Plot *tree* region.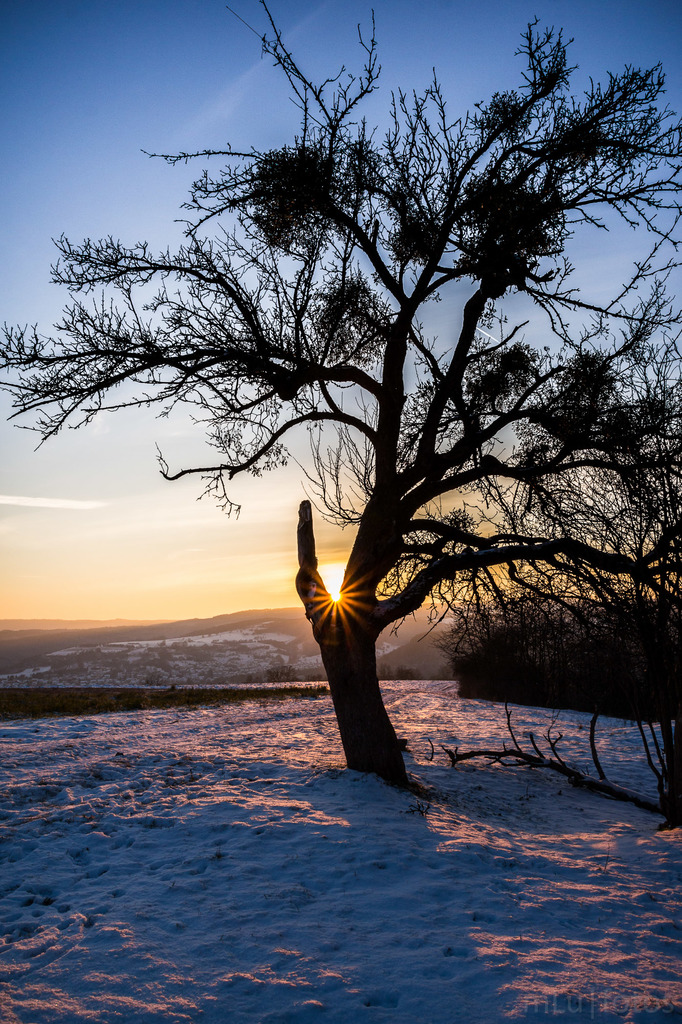
Plotted at crop(0, 1, 681, 804).
